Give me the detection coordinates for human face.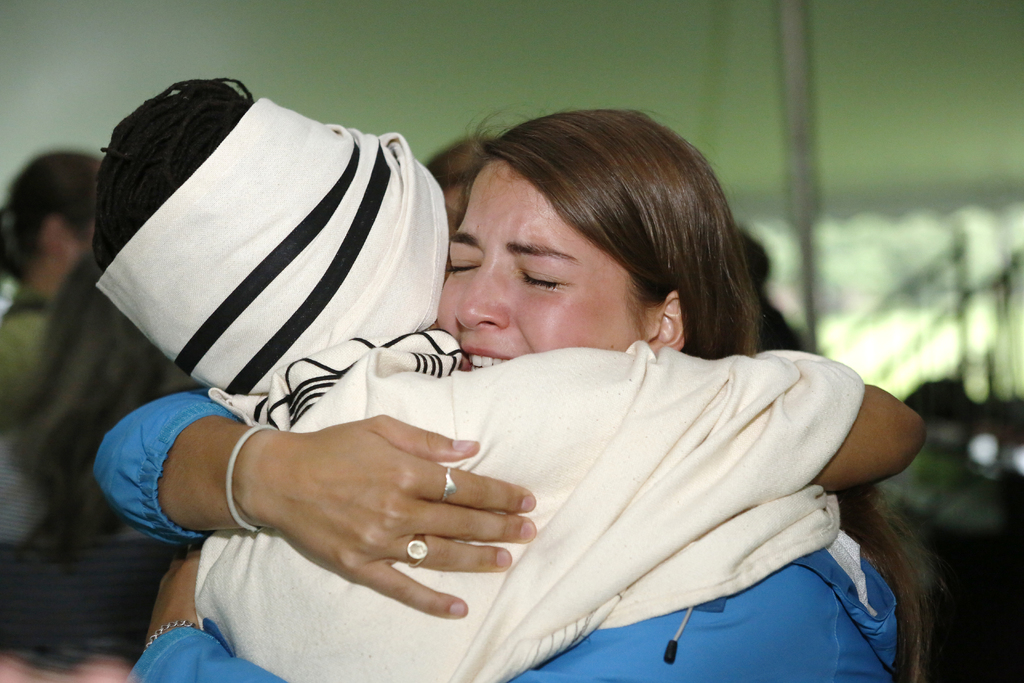
box=[441, 163, 646, 370].
